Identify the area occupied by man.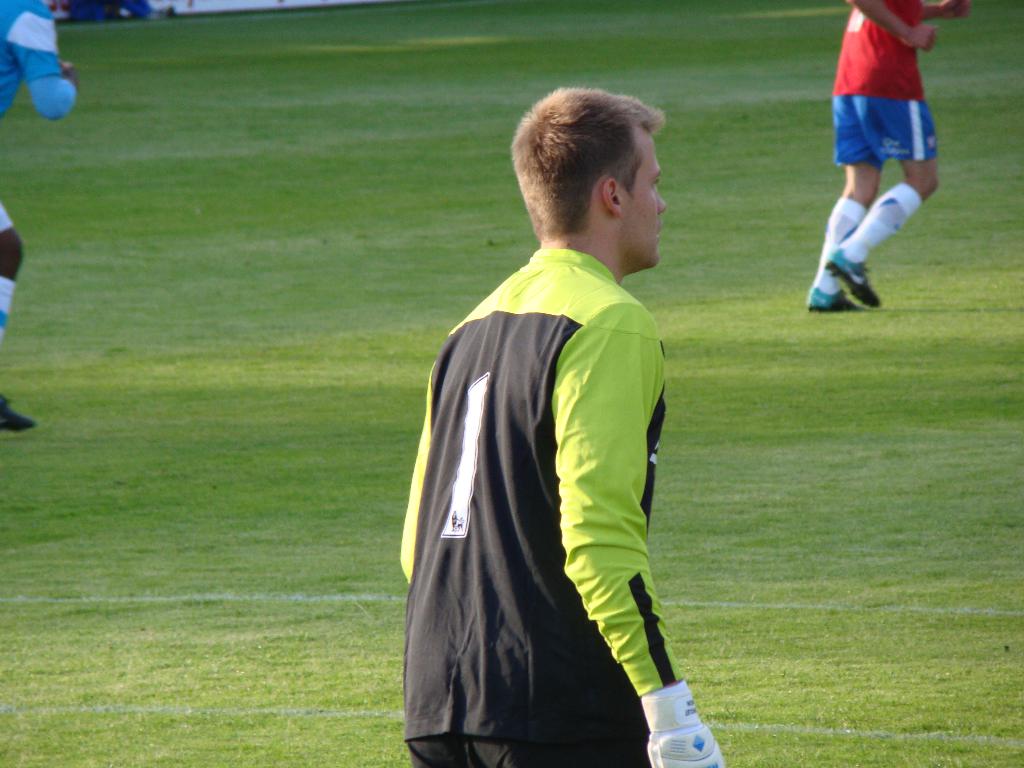
Area: bbox(806, 0, 970, 310).
